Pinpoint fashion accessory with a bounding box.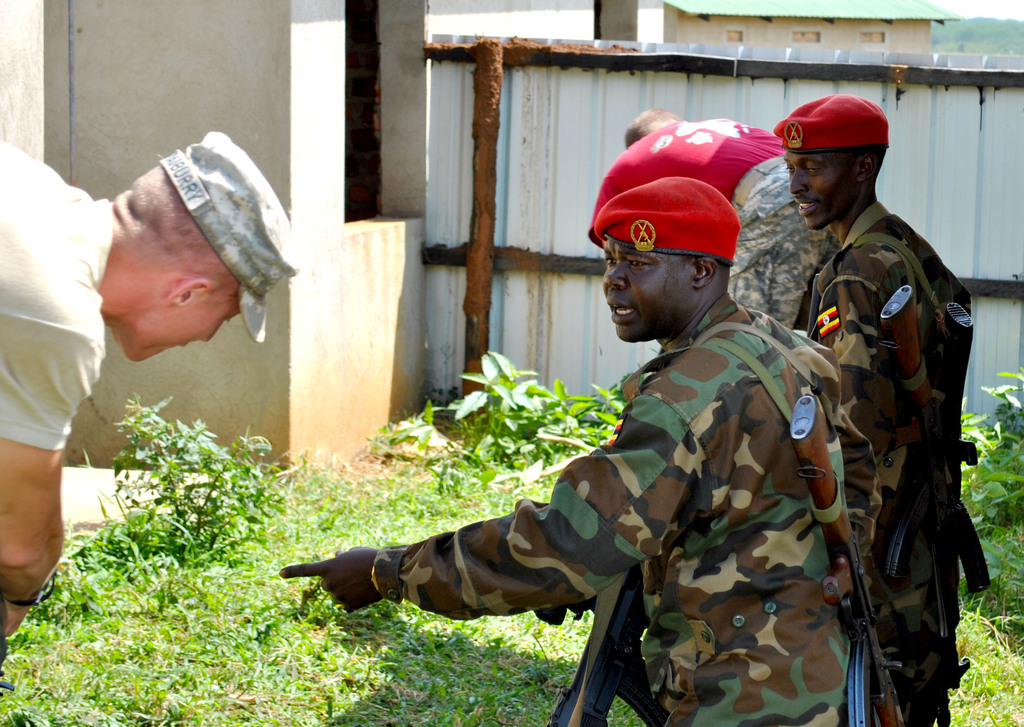
detection(368, 568, 381, 600).
